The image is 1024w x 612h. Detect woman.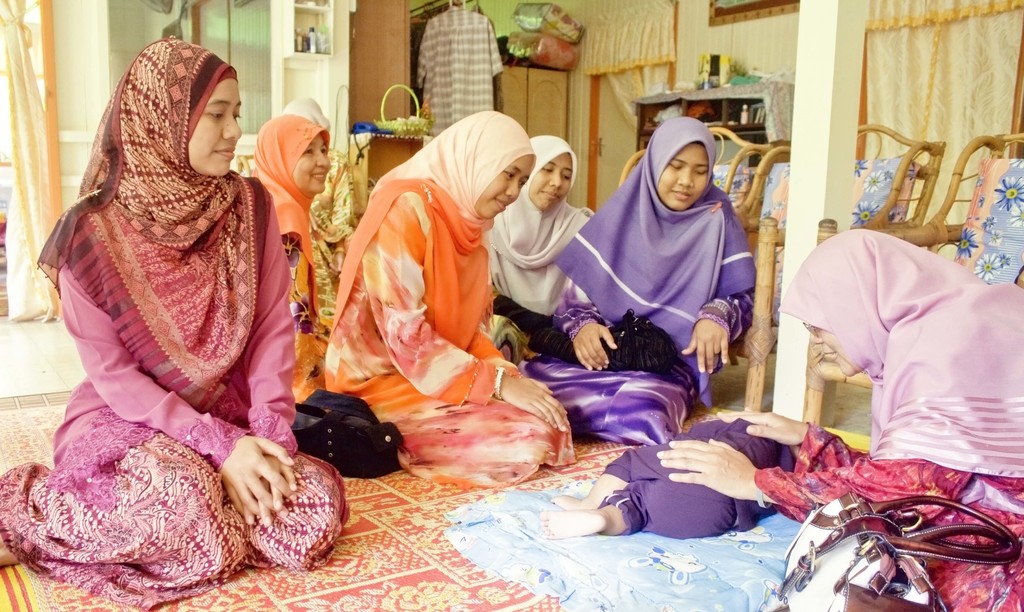
Detection: bbox=(282, 92, 361, 312).
